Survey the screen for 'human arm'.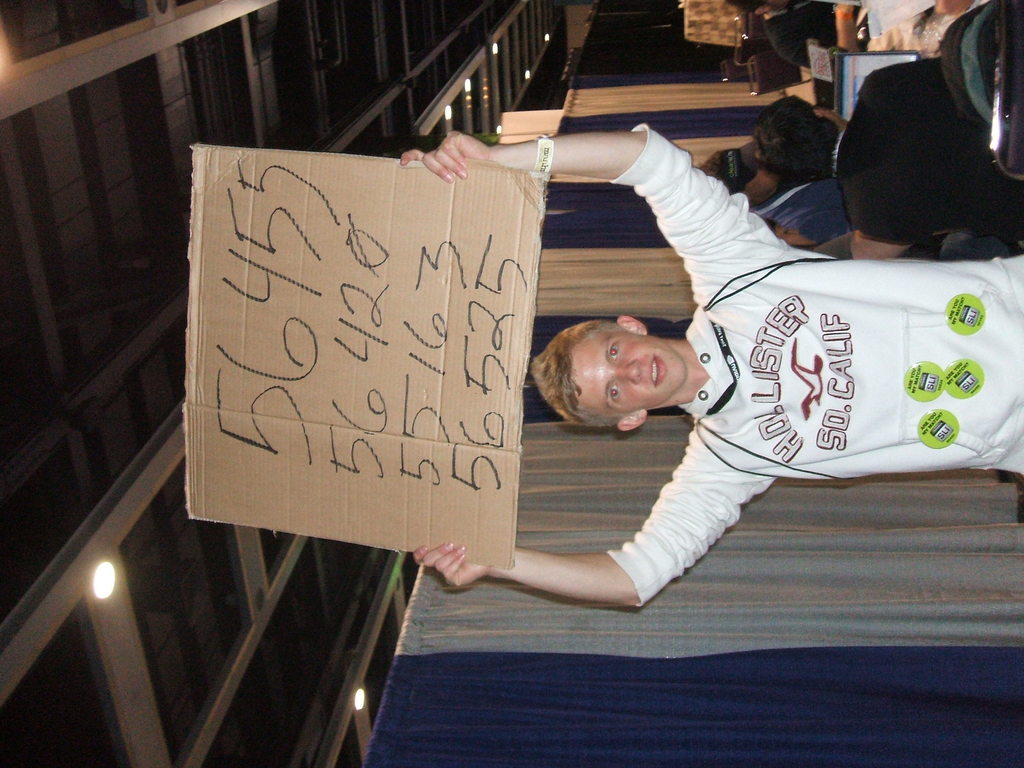
Survey found: bbox=[399, 129, 778, 265].
